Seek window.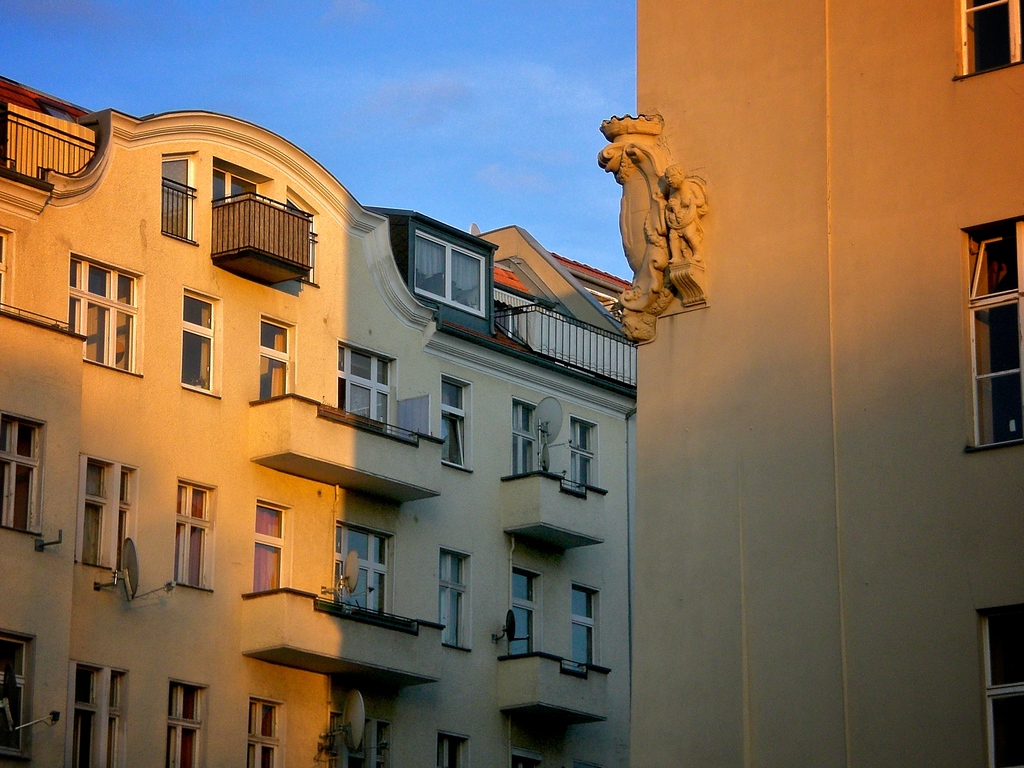
<box>959,0,1023,79</box>.
